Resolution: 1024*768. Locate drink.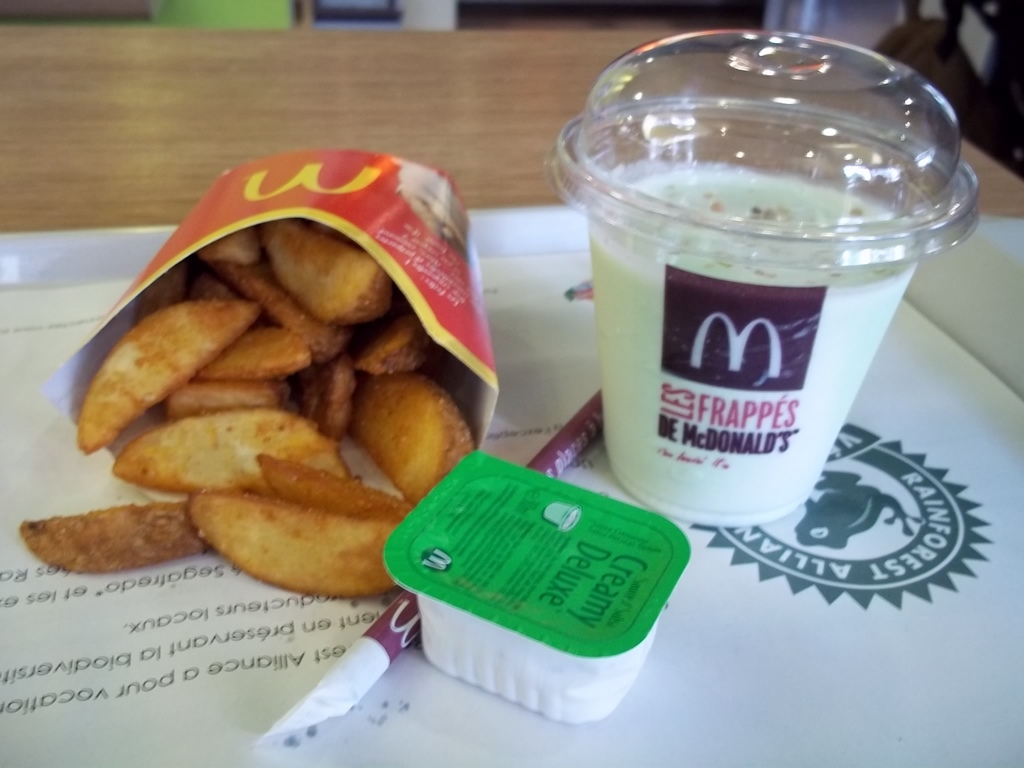
(x1=588, y1=168, x2=918, y2=525).
